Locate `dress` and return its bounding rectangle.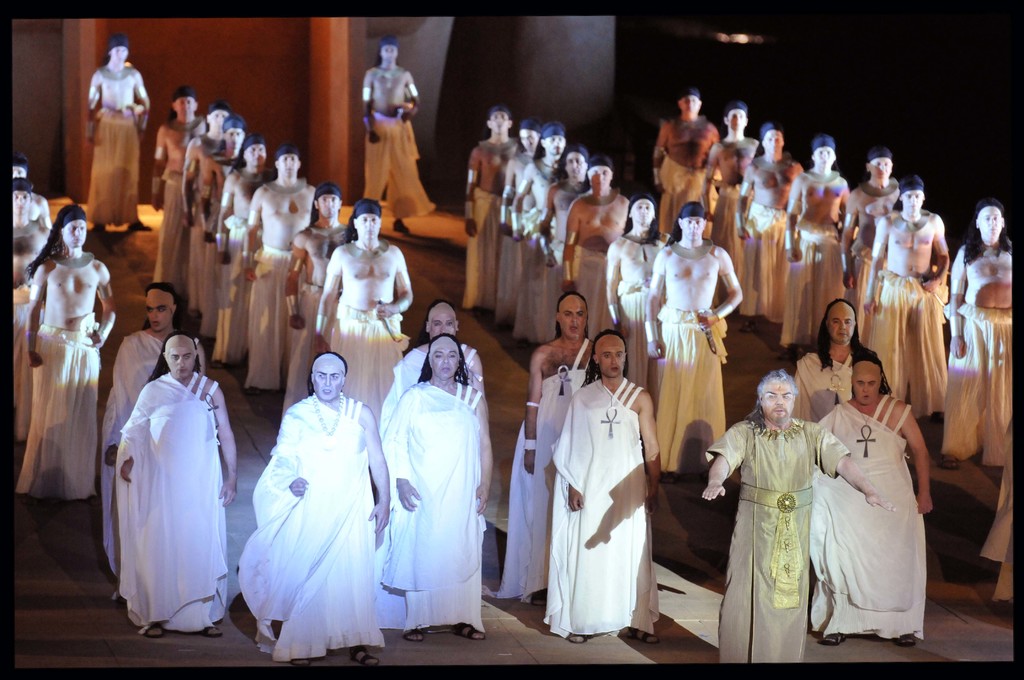
l=376, t=341, r=478, b=471.
